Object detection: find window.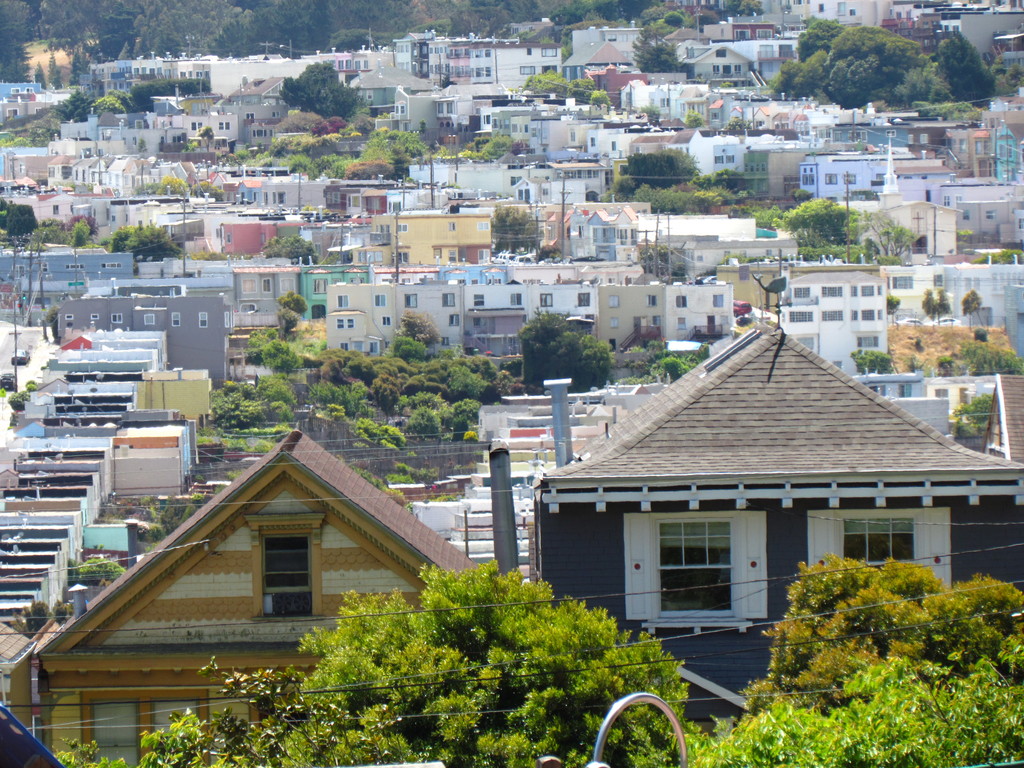
(x1=861, y1=310, x2=874, y2=322).
